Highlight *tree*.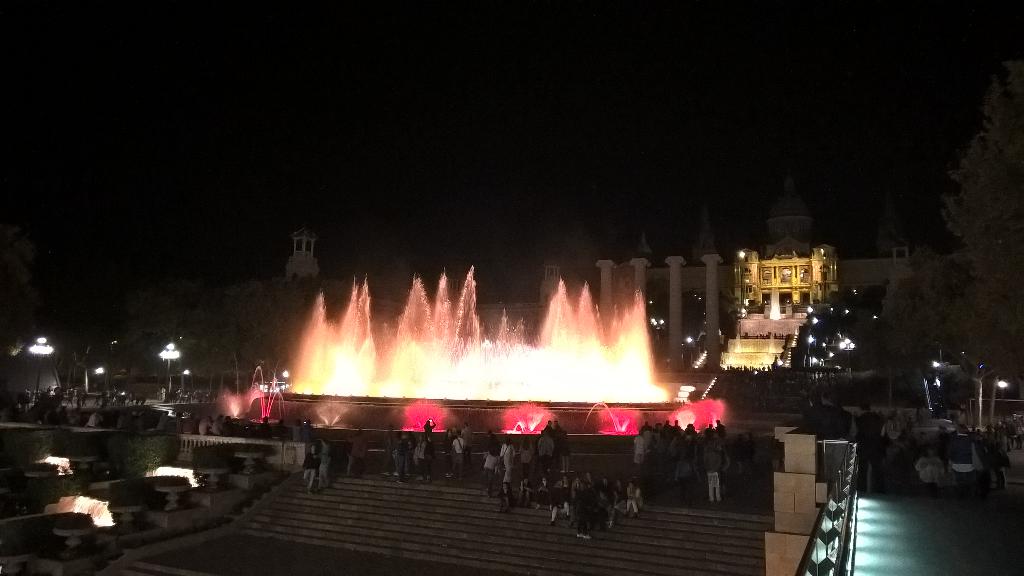
Highlighted region: <bbox>868, 263, 944, 412</bbox>.
